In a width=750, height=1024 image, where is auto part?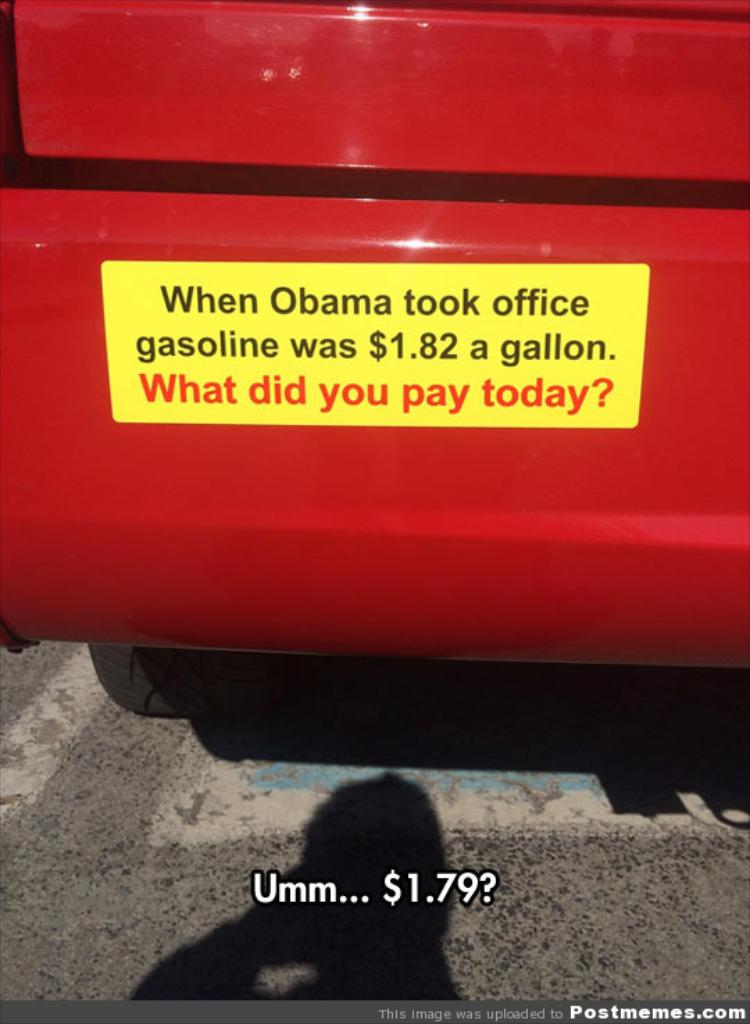
83,620,214,727.
